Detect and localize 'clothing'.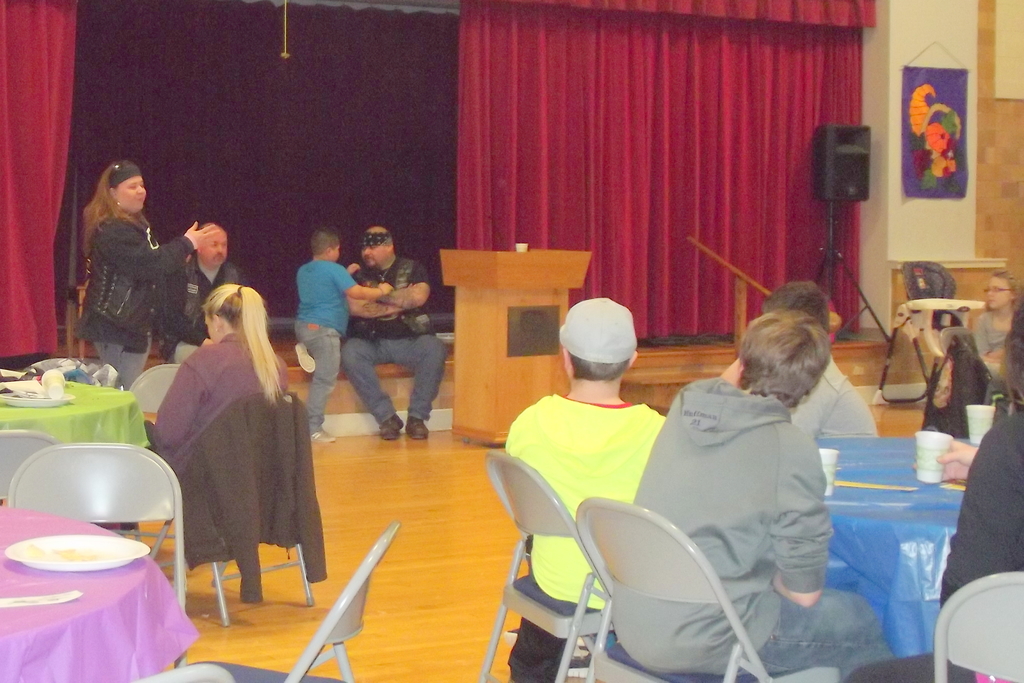
Localized at 503 391 669 682.
